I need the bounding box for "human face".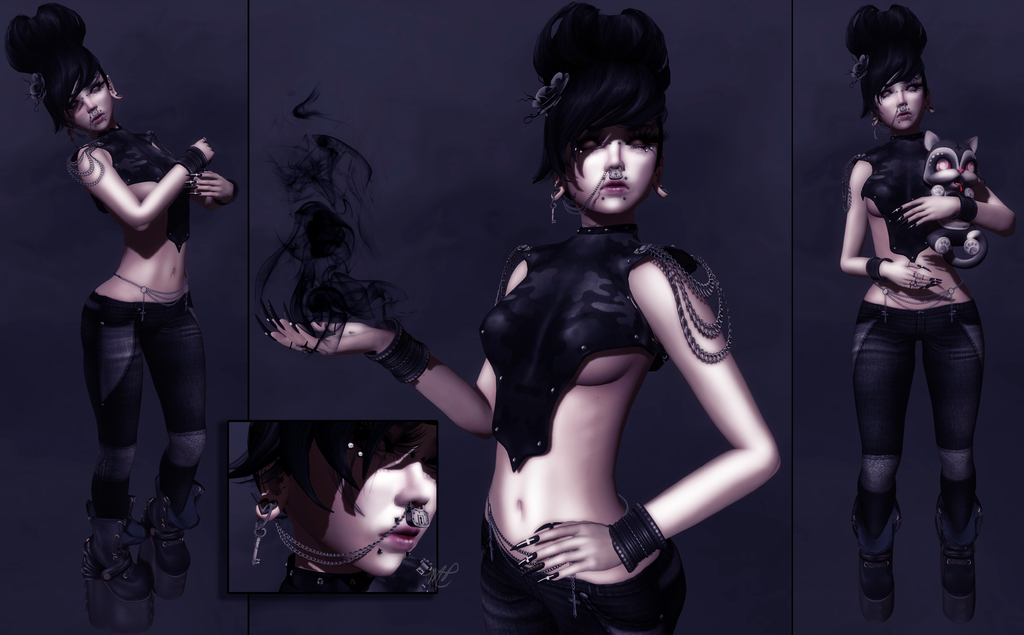
Here it is: 561:134:660:214.
